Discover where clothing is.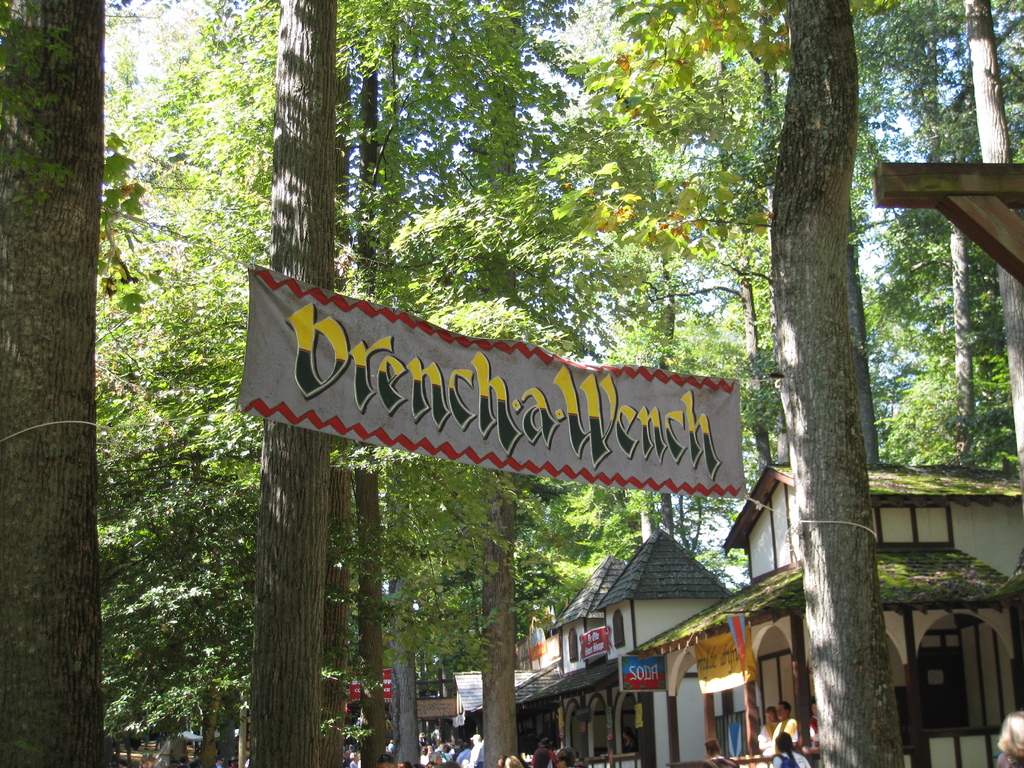
Discovered at <box>772,750,810,767</box>.
